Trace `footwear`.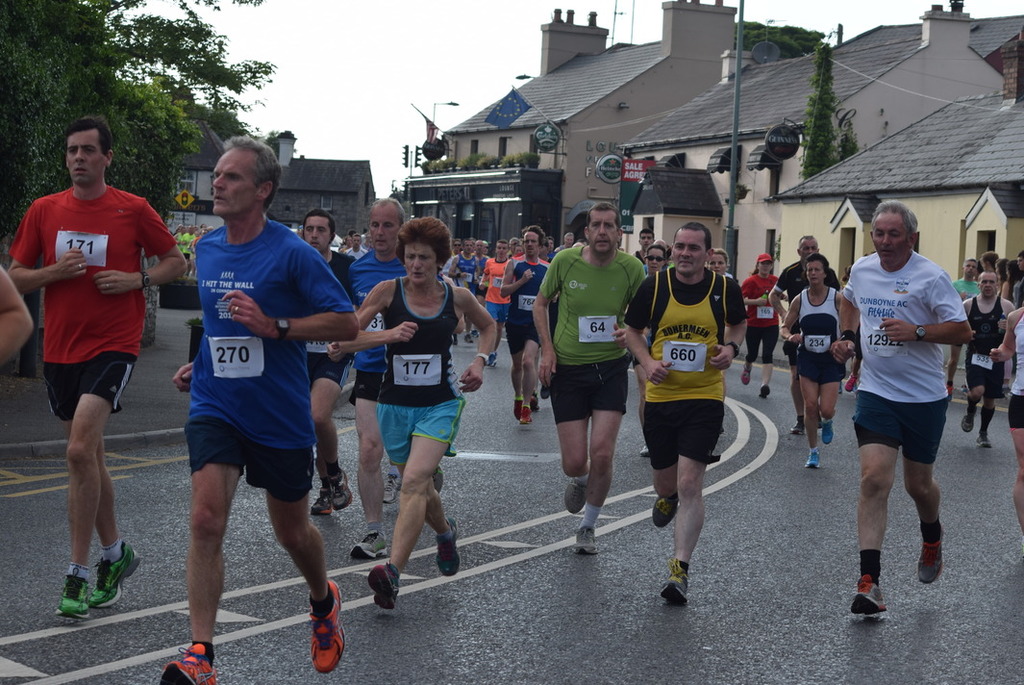
Traced to select_region(806, 449, 819, 468).
